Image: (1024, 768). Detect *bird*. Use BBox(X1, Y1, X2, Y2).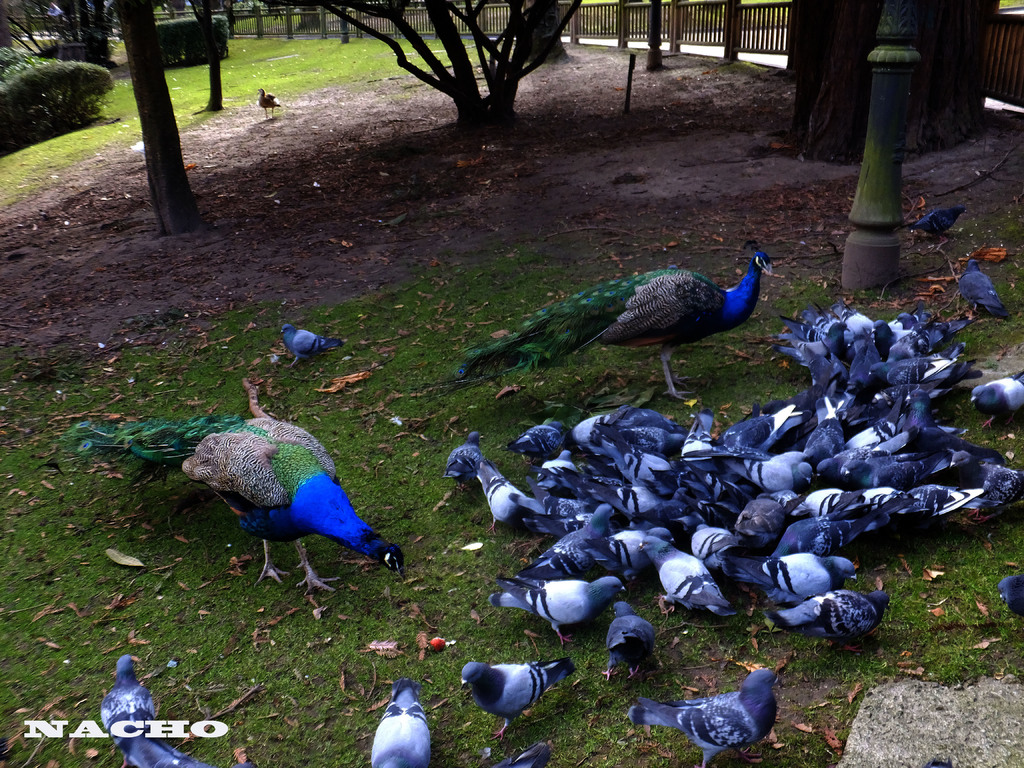
BBox(492, 739, 555, 767).
